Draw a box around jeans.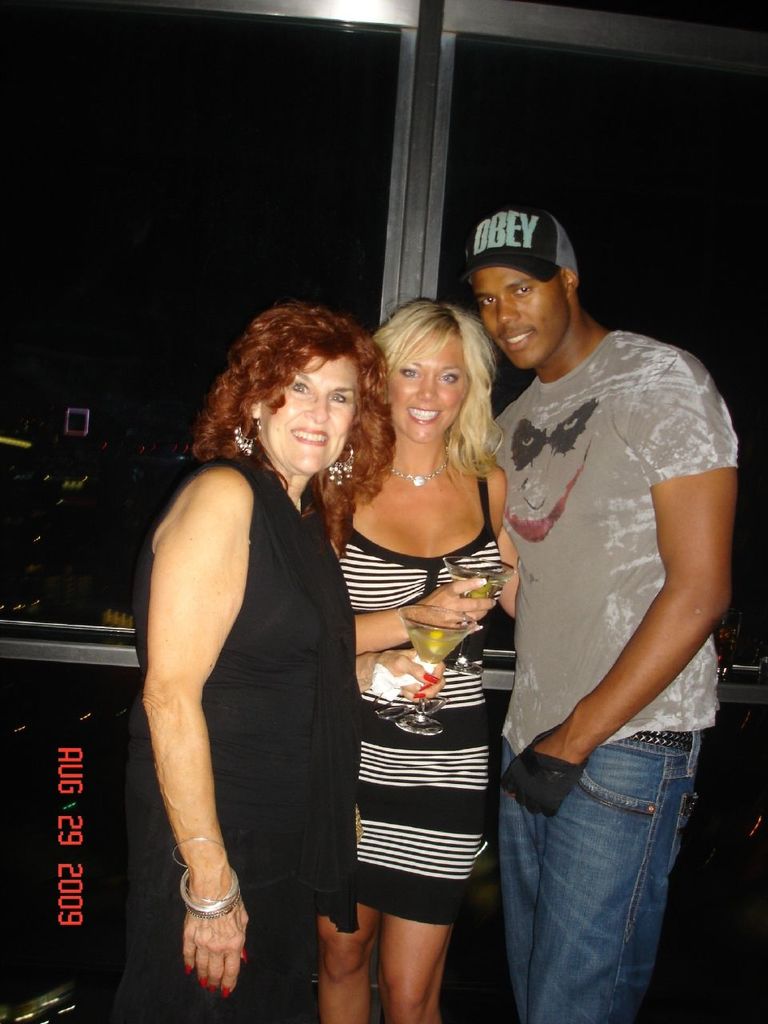
l=500, t=719, r=708, b=1016.
